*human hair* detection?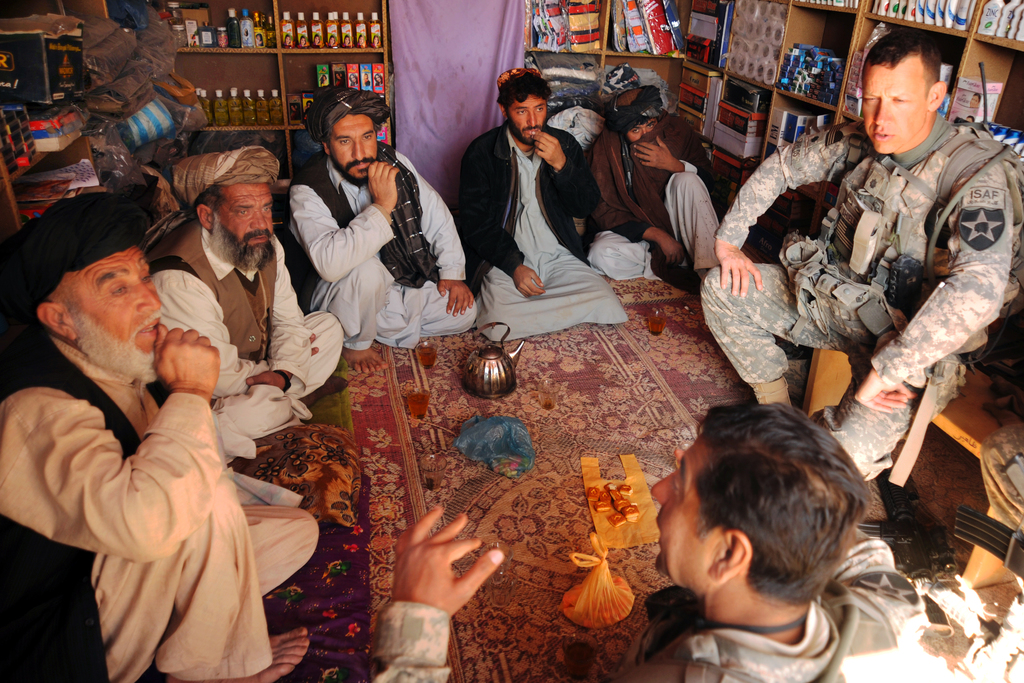
region(44, 273, 84, 313)
